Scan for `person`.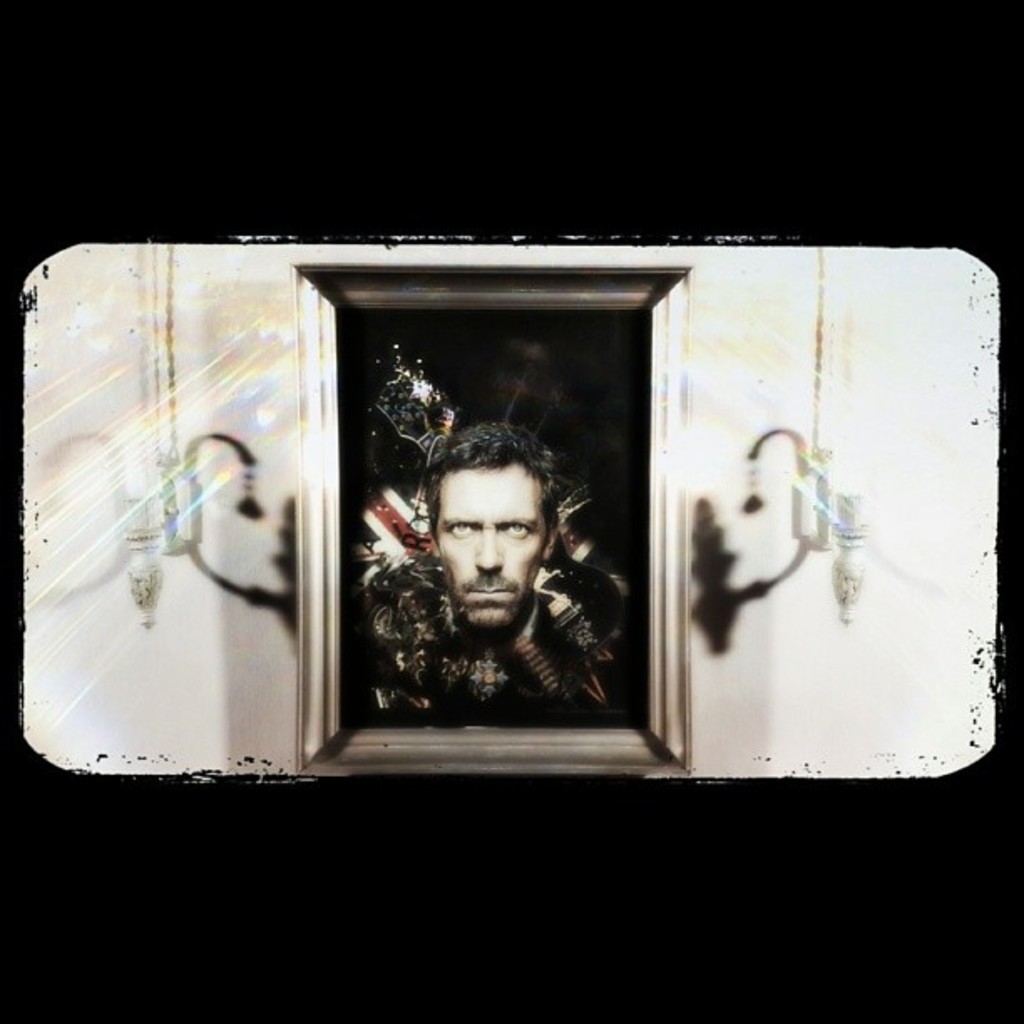
Scan result: x1=351, y1=383, x2=639, y2=751.
